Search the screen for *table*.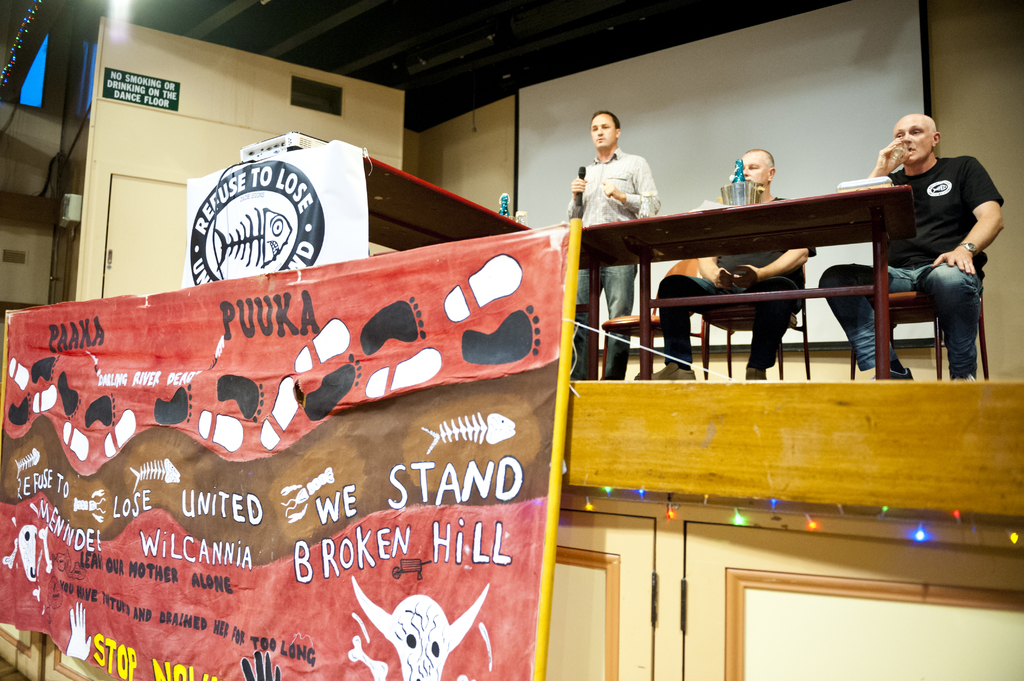
Found at 568:174:923:383.
